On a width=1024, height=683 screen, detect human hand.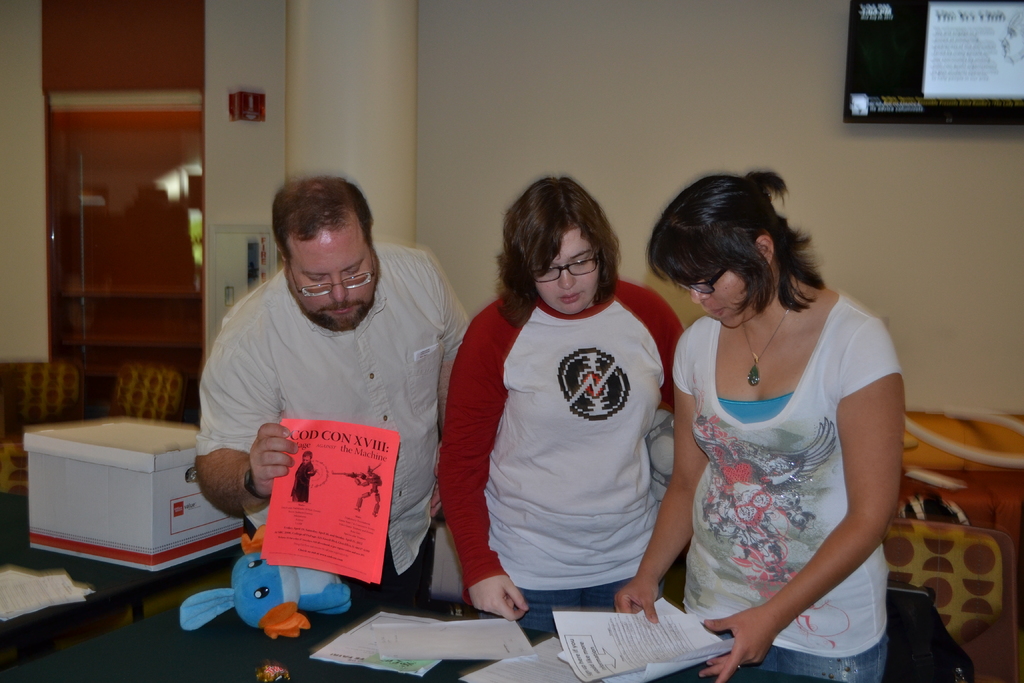
bbox(700, 604, 772, 682).
